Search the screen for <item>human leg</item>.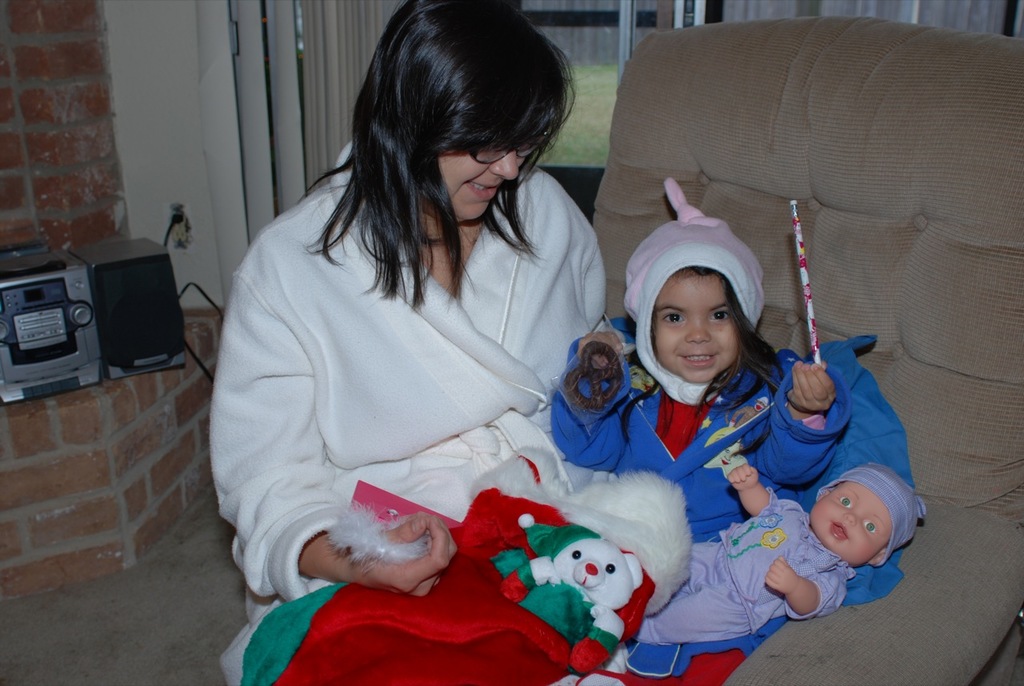
Found at [658, 532, 724, 601].
